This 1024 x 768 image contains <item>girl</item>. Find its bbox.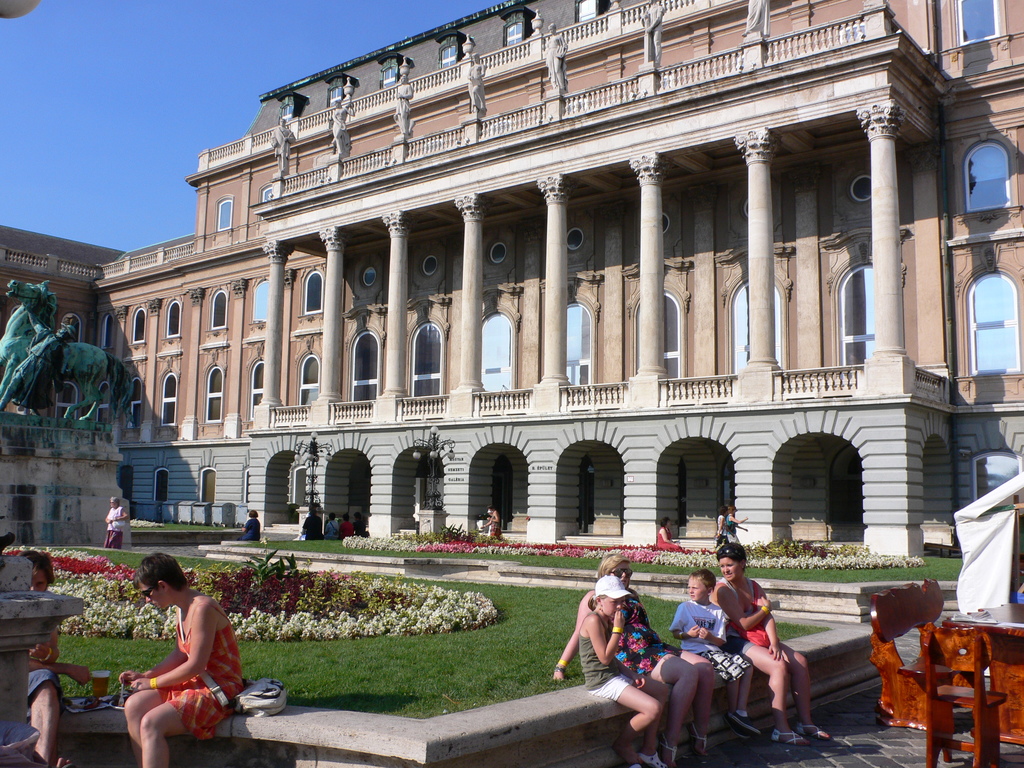
locate(321, 511, 343, 543).
